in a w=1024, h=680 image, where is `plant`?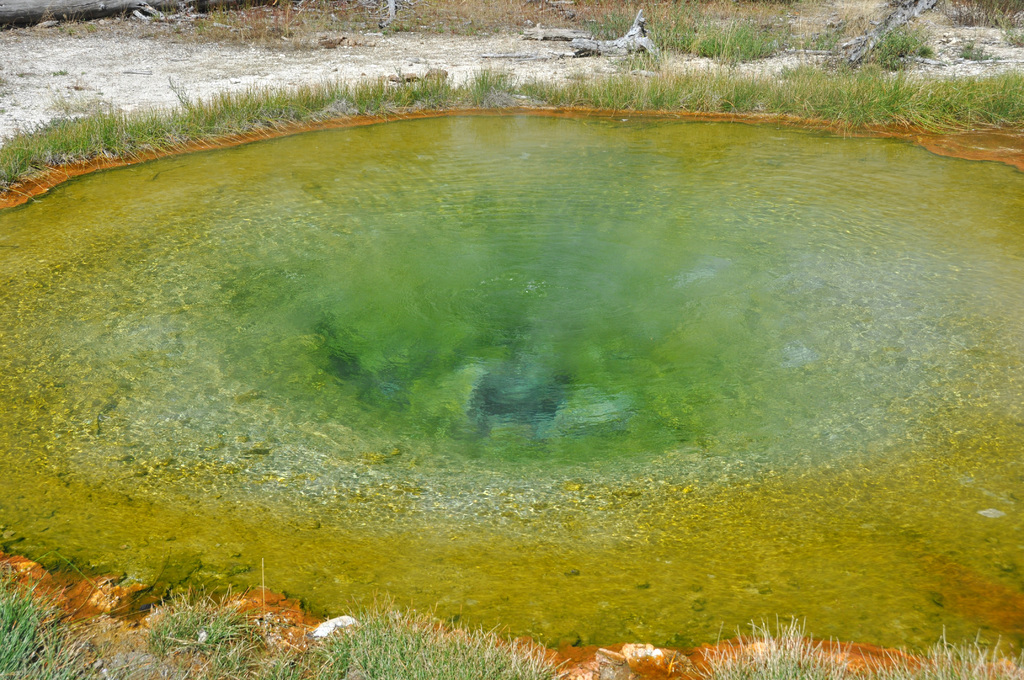
[961,31,997,63].
